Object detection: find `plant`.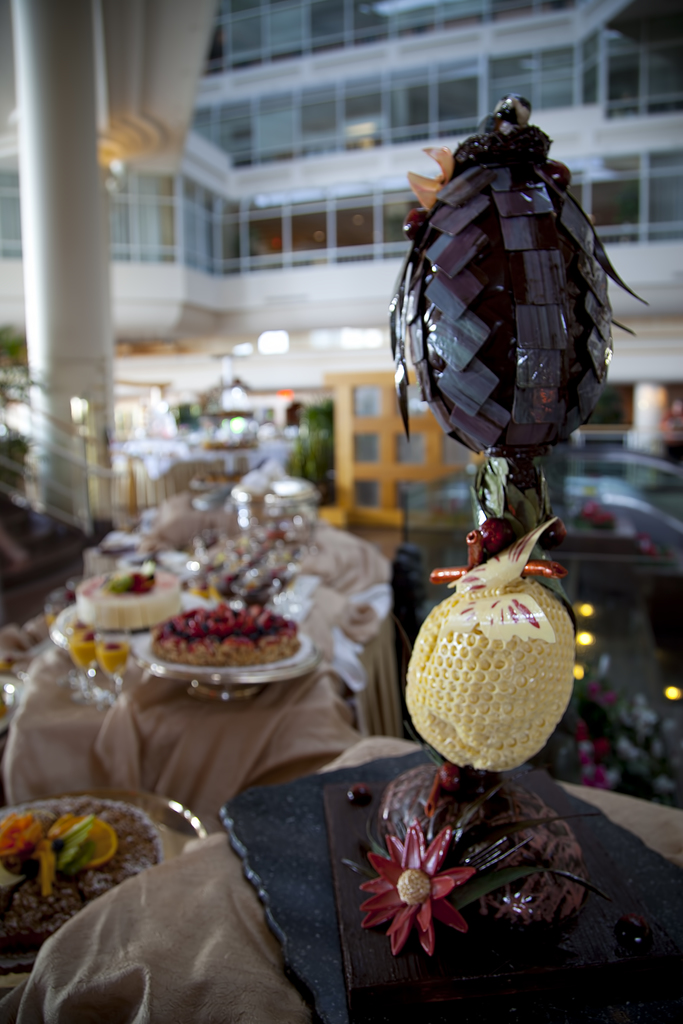
<box>290,396,339,428</box>.
